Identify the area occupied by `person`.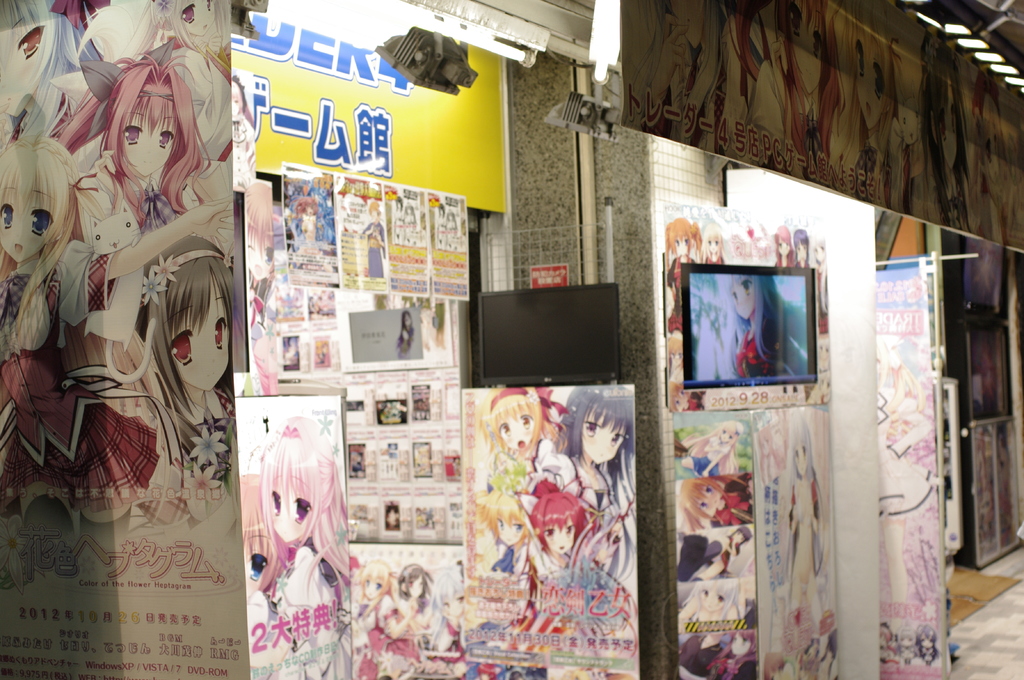
Area: crop(771, 225, 789, 267).
